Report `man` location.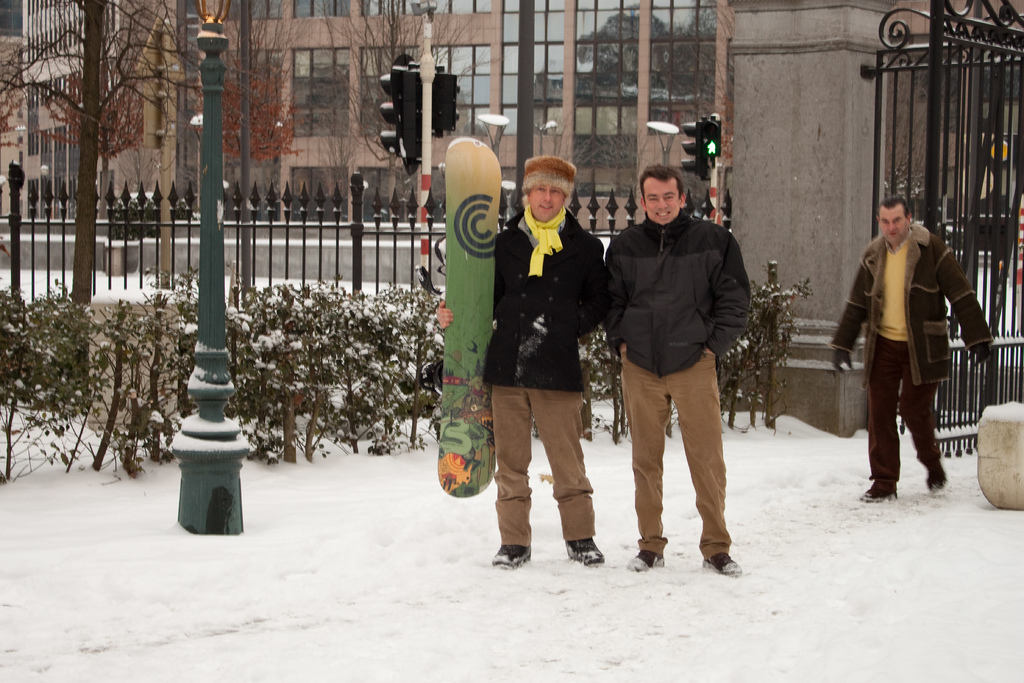
Report: l=840, t=177, r=979, b=543.
